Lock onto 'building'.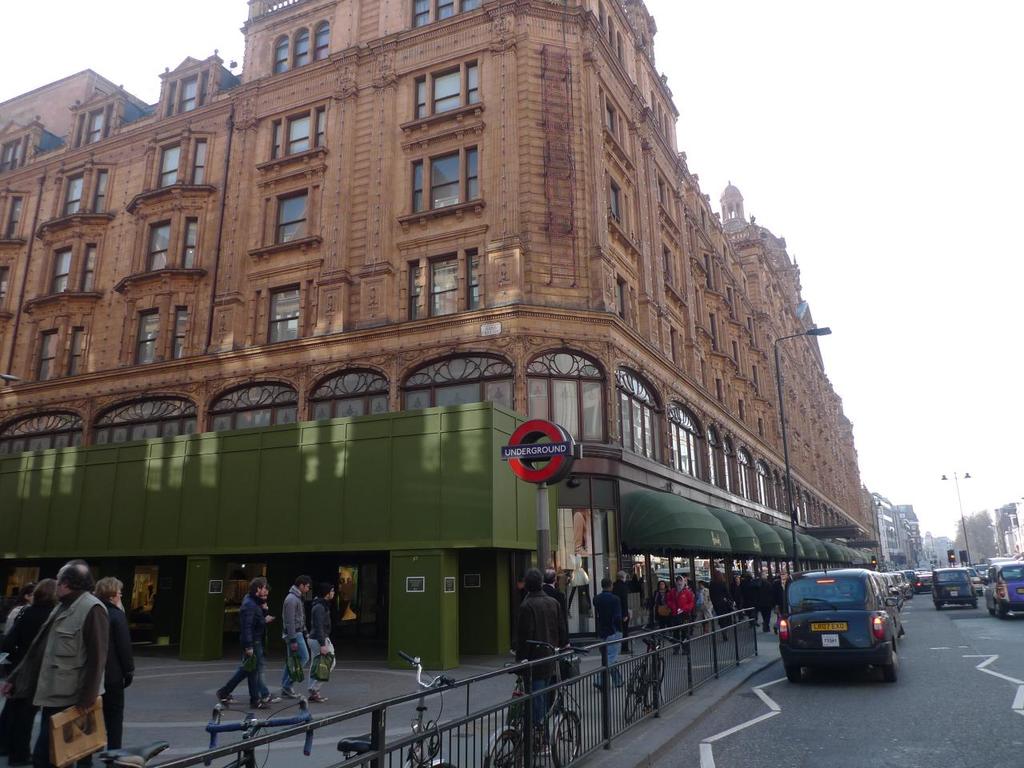
Locked: [left=892, top=504, right=924, bottom=568].
